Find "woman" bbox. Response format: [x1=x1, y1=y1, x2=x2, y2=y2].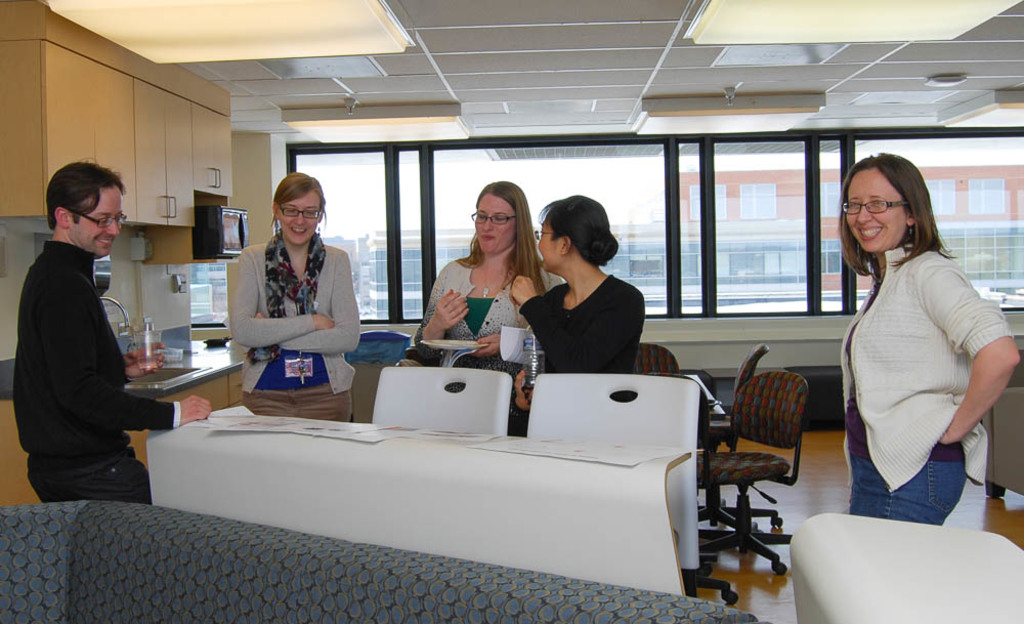
[x1=831, y1=125, x2=1005, y2=577].
